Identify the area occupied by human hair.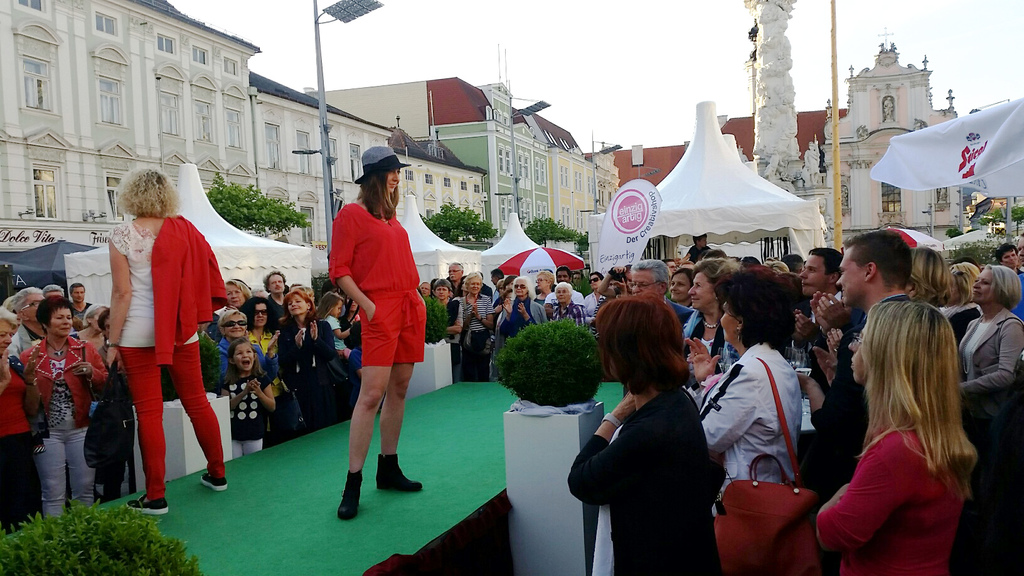
Area: crop(357, 167, 399, 220).
